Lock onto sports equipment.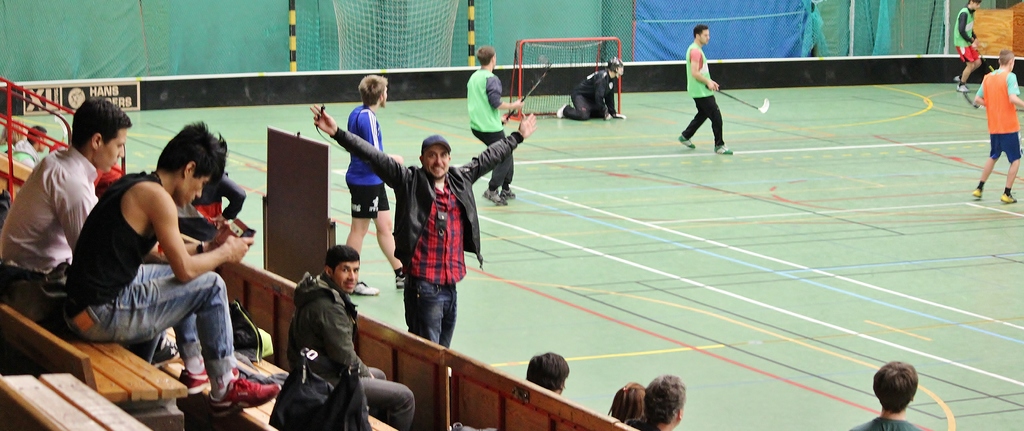
Locked: <bbox>504, 65, 550, 124</bbox>.
